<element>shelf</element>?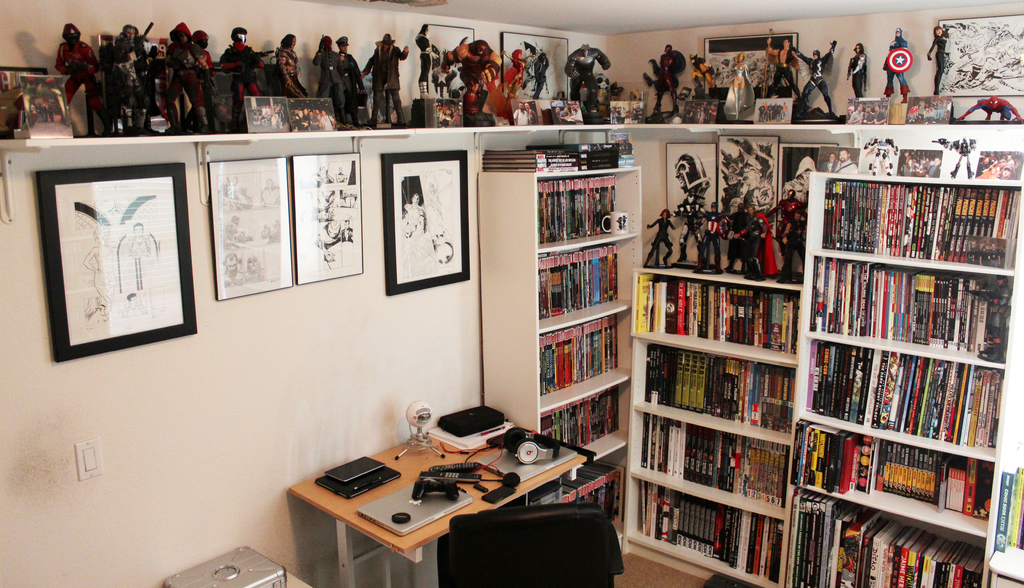
(x1=820, y1=416, x2=991, y2=539)
